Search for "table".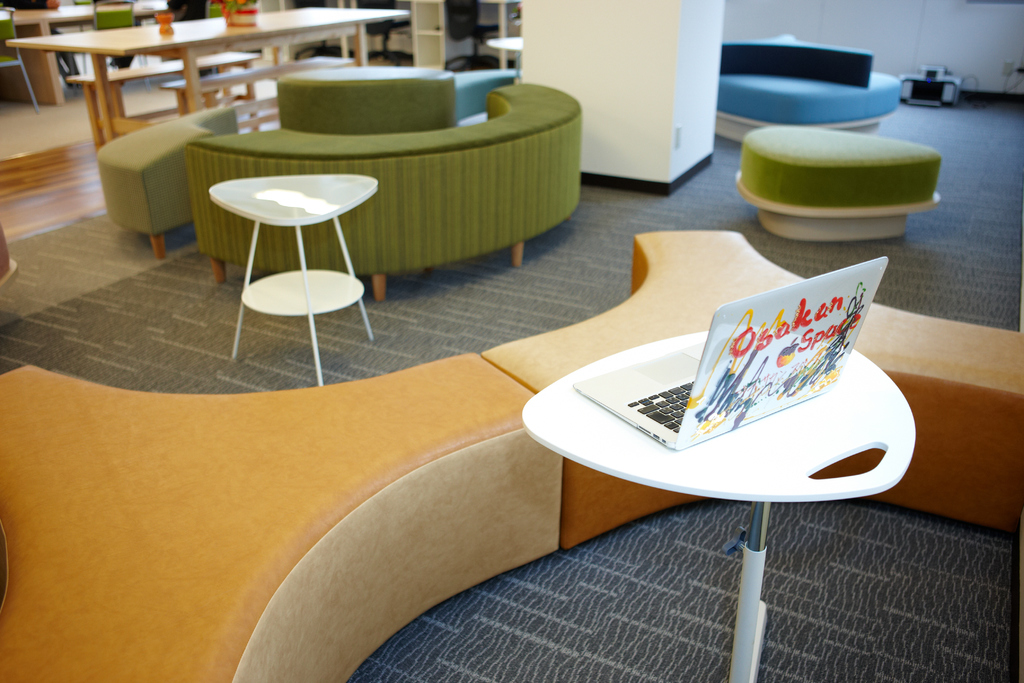
Found at [0,8,159,105].
